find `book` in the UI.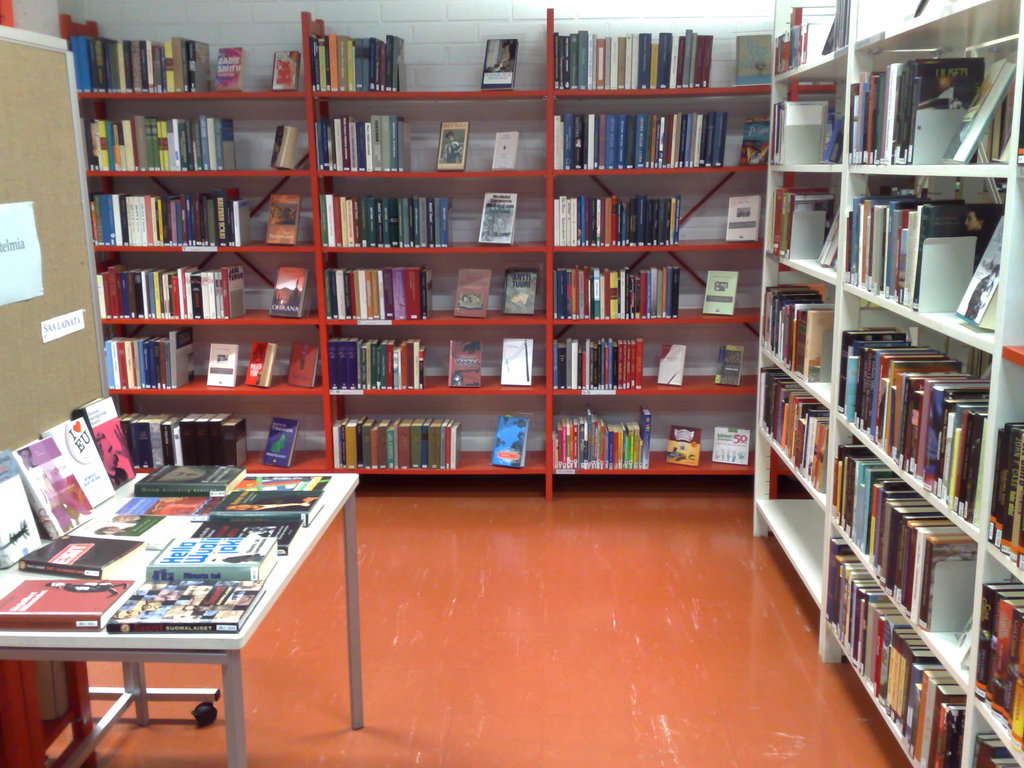
UI element at box=[668, 426, 702, 468].
